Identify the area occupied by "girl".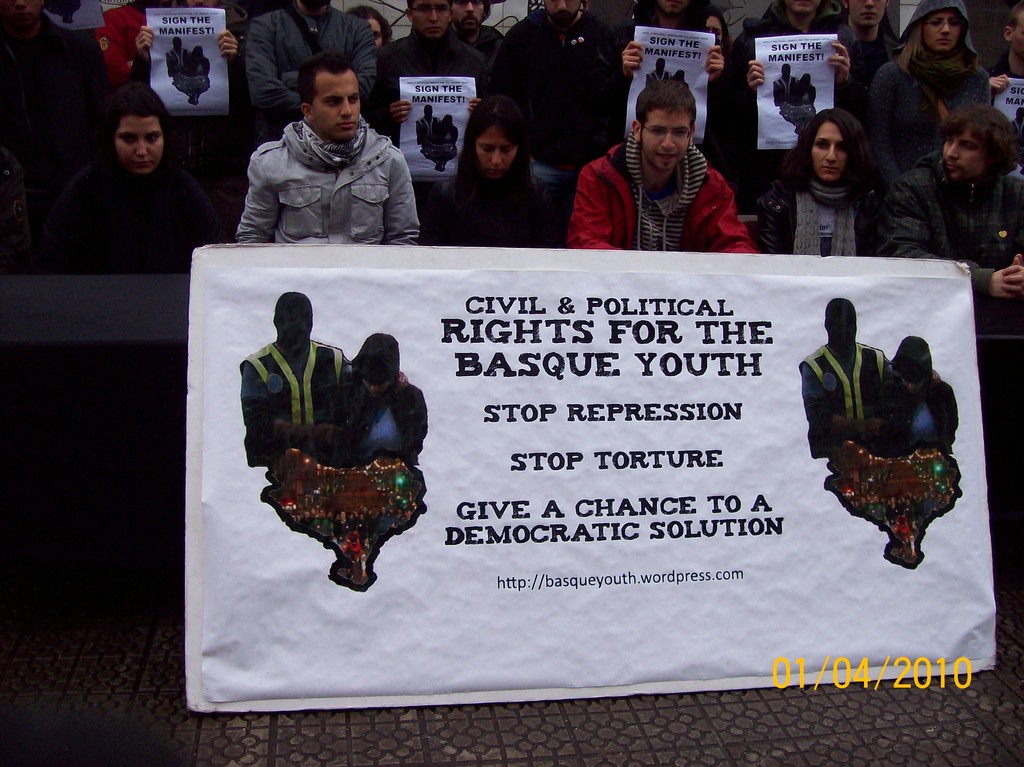
Area: select_region(751, 102, 910, 260).
